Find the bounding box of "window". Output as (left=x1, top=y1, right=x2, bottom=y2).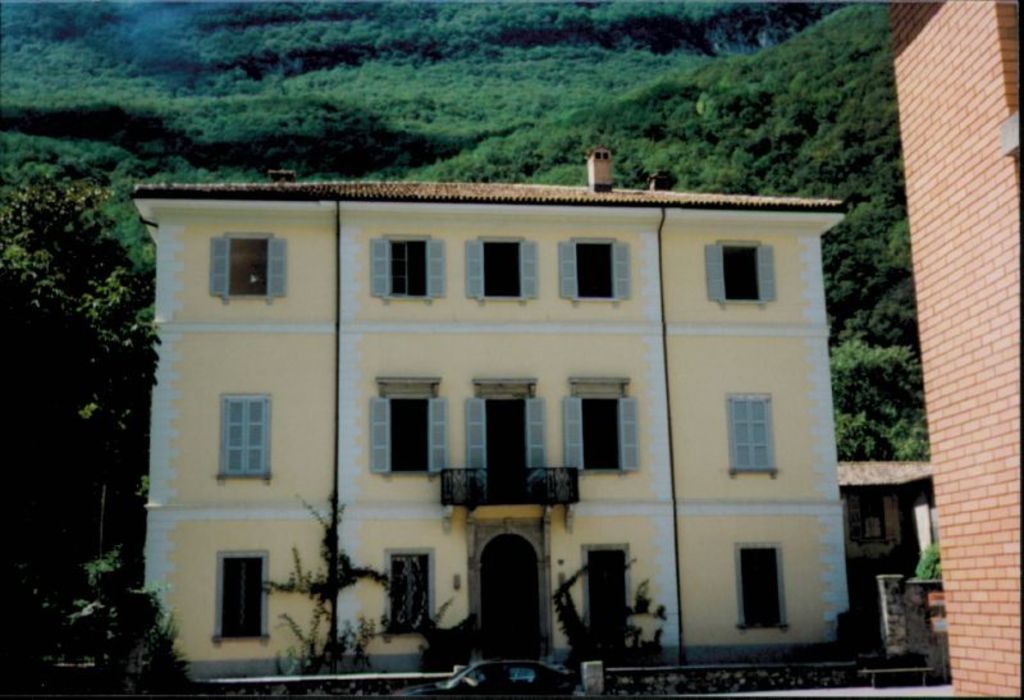
(left=378, top=234, right=468, bottom=299).
